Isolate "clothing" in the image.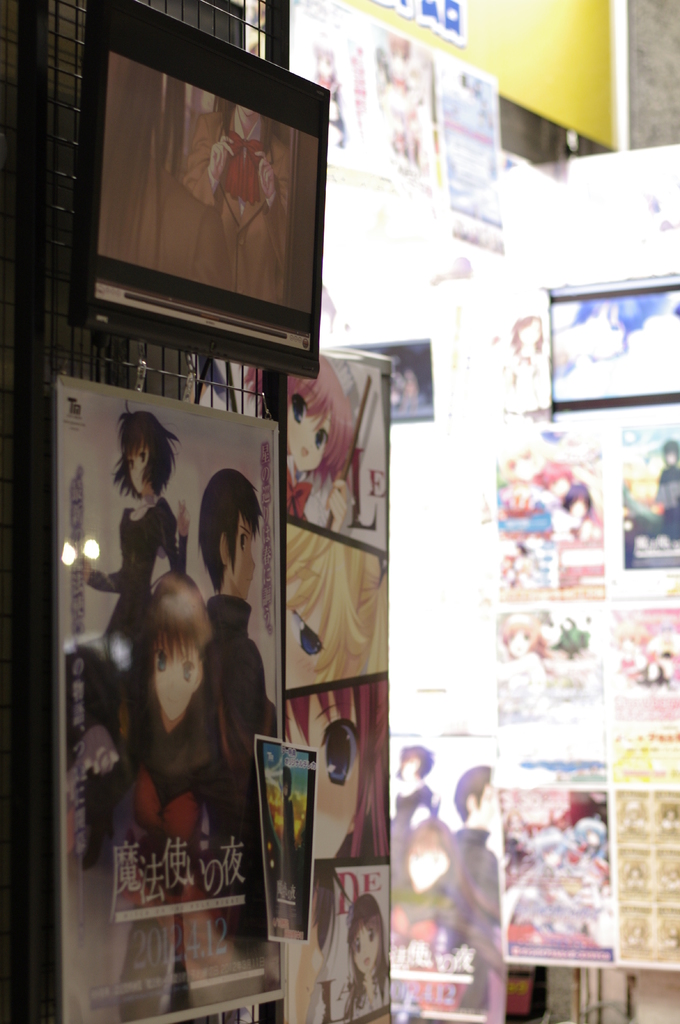
Isolated region: 440,825,503,1014.
